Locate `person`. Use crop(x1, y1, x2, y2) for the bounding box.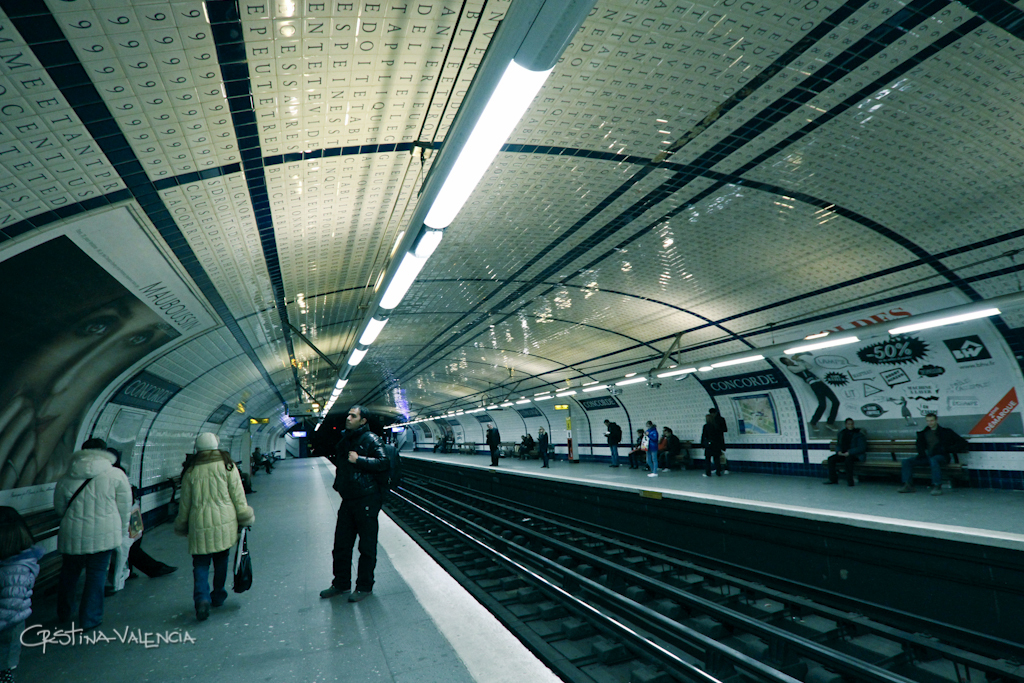
crop(429, 426, 458, 453).
